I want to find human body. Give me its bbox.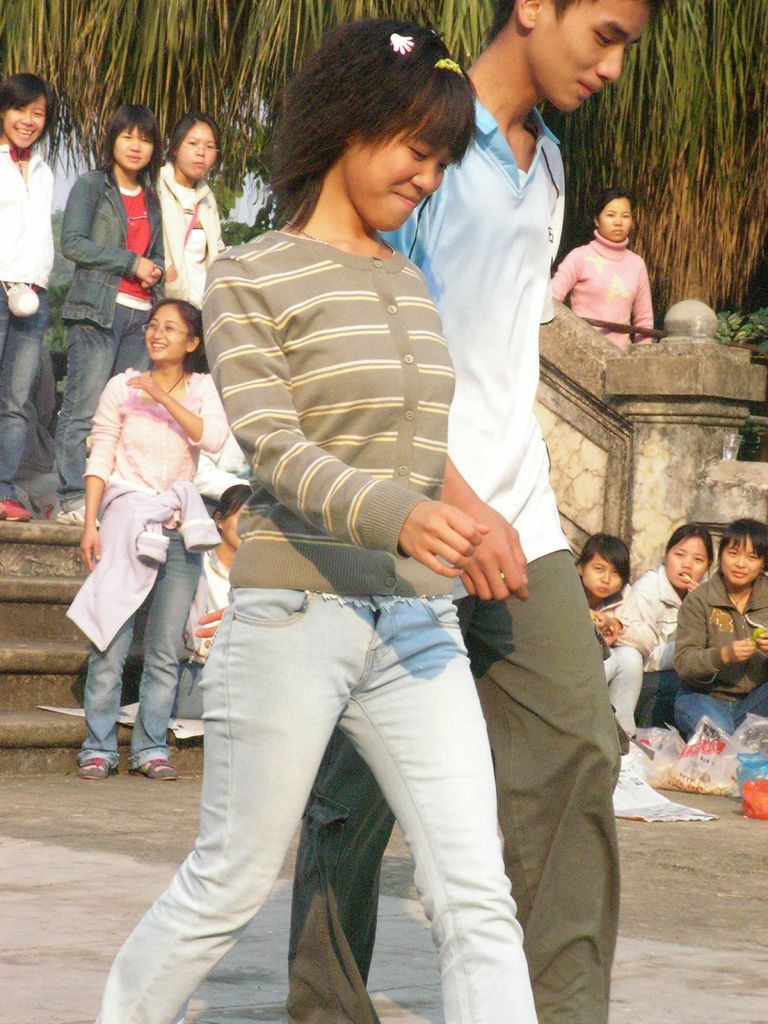
BBox(559, 172, 675, 335).
